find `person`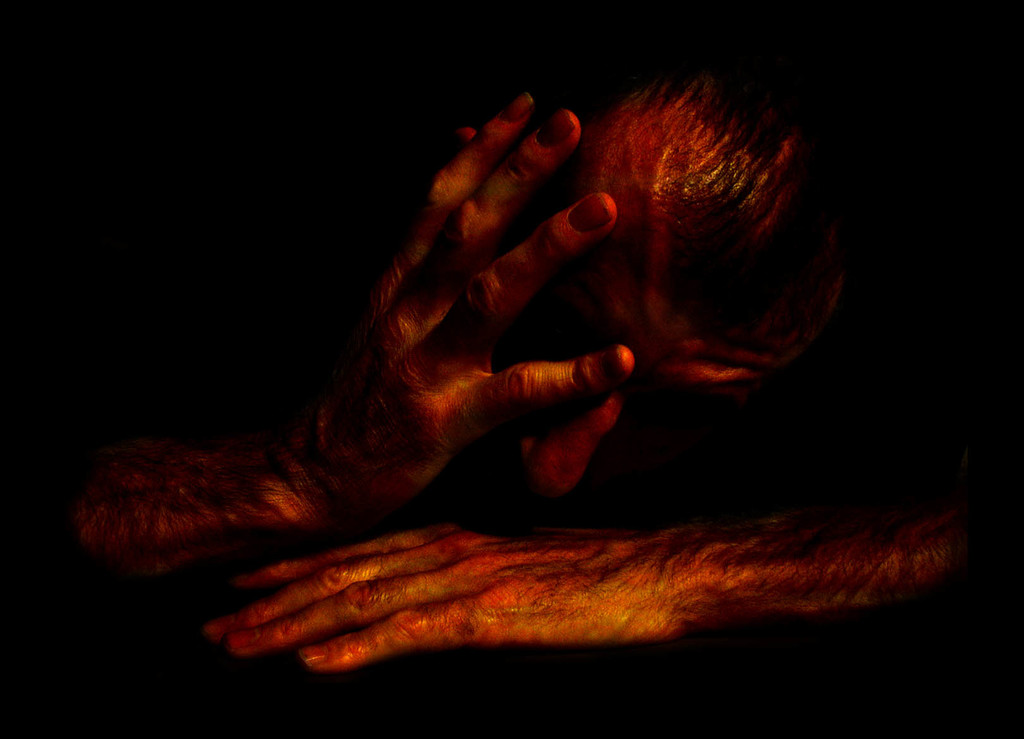
region(70, 70, 977, 676)
